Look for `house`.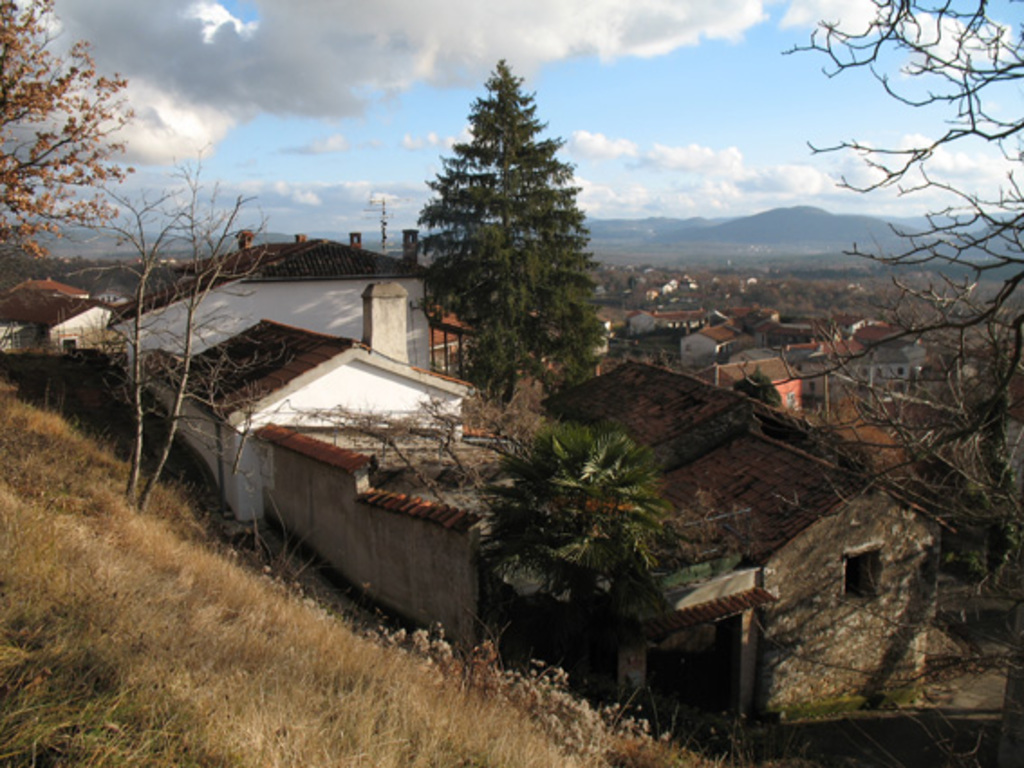
Found: {"x1": 795, "y1": 323, "x2": 847, "y2": 416}.
